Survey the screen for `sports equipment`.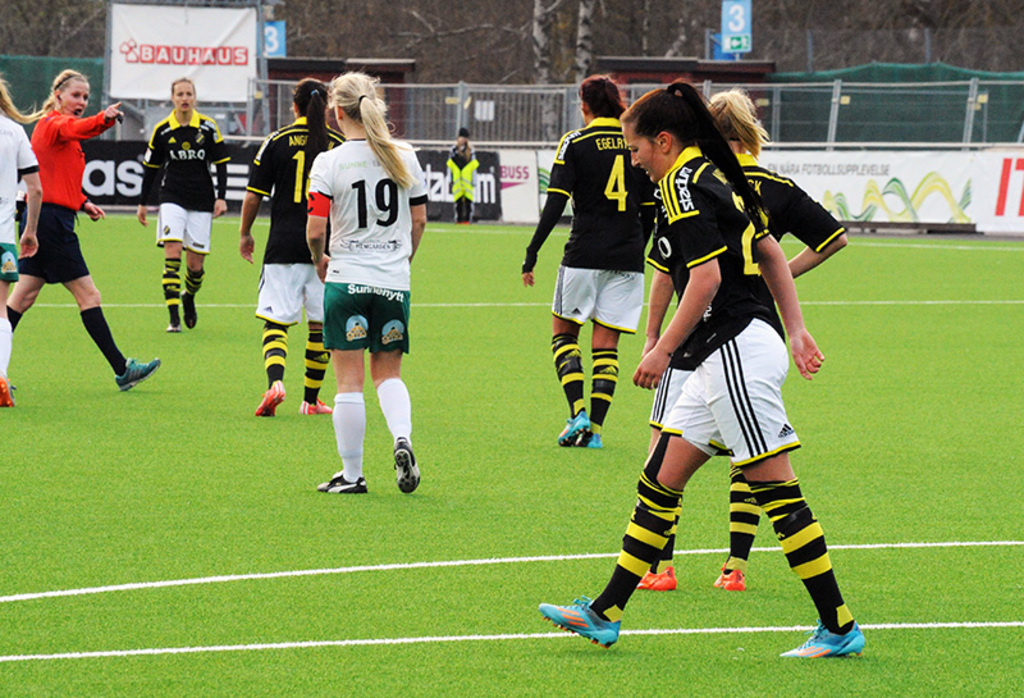
Survey found: <region>532, 589, 621, 651</region>.
